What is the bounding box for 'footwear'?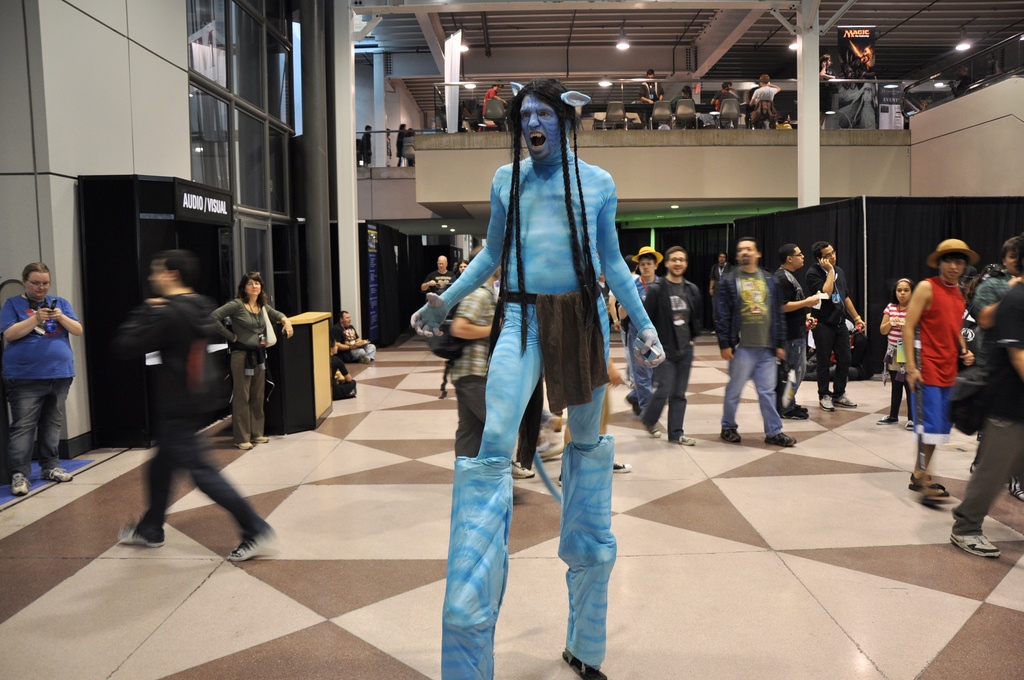
x1=762, y1=432, x2=797, y2=444.
